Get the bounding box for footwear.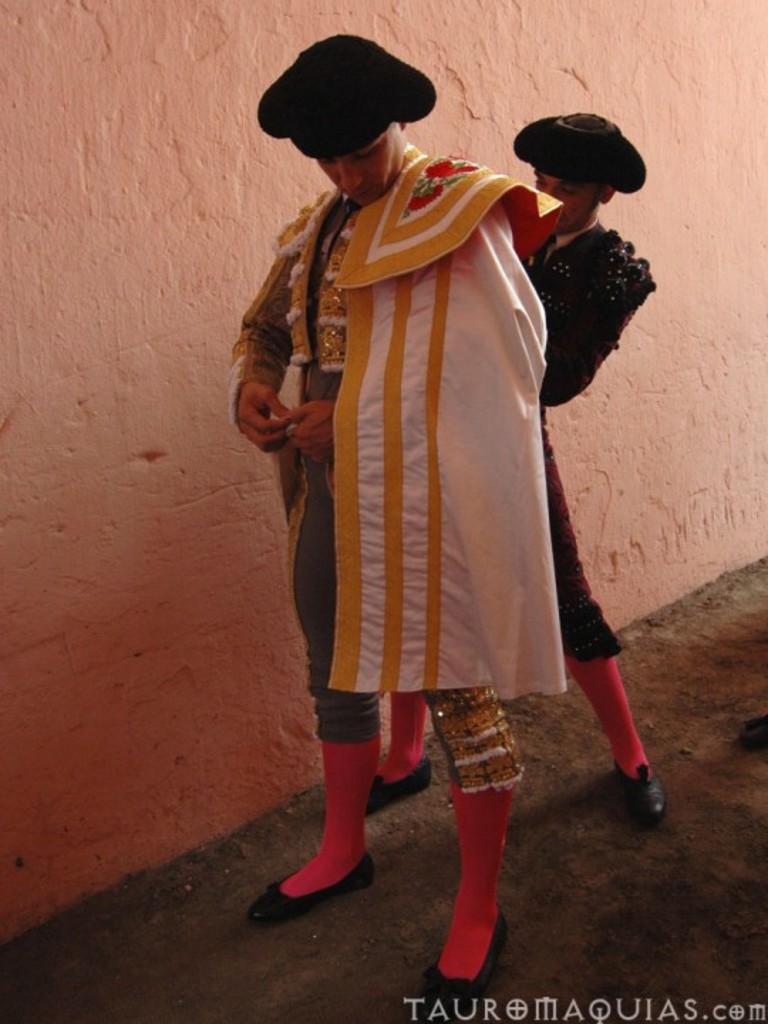
(427,912,511,1000).
